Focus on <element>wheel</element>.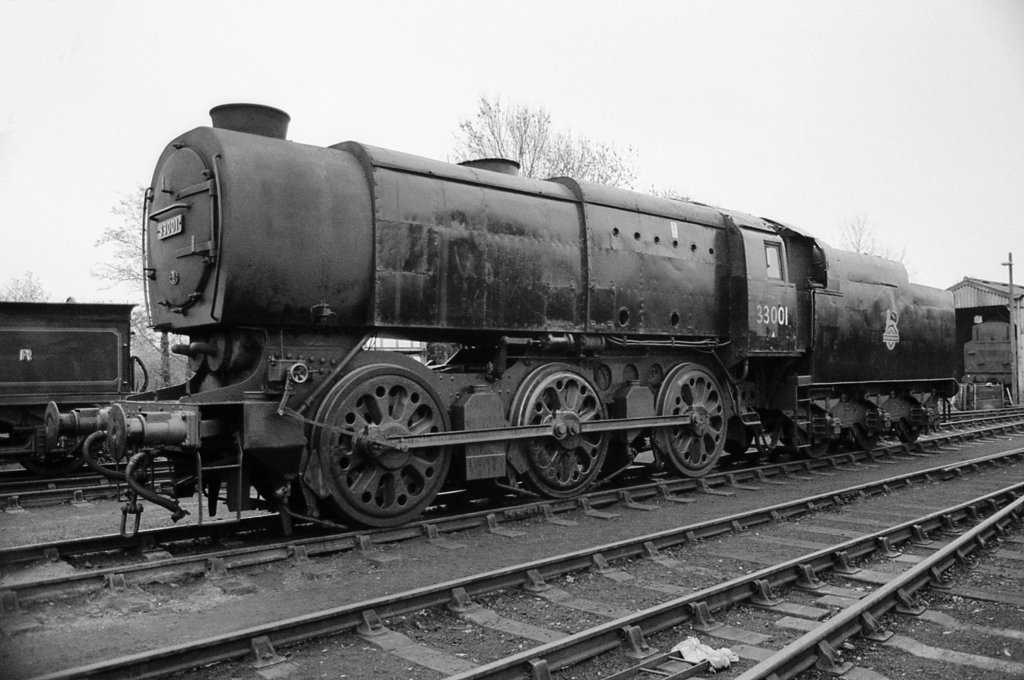
Focused at [307, 361, 461, 530].
